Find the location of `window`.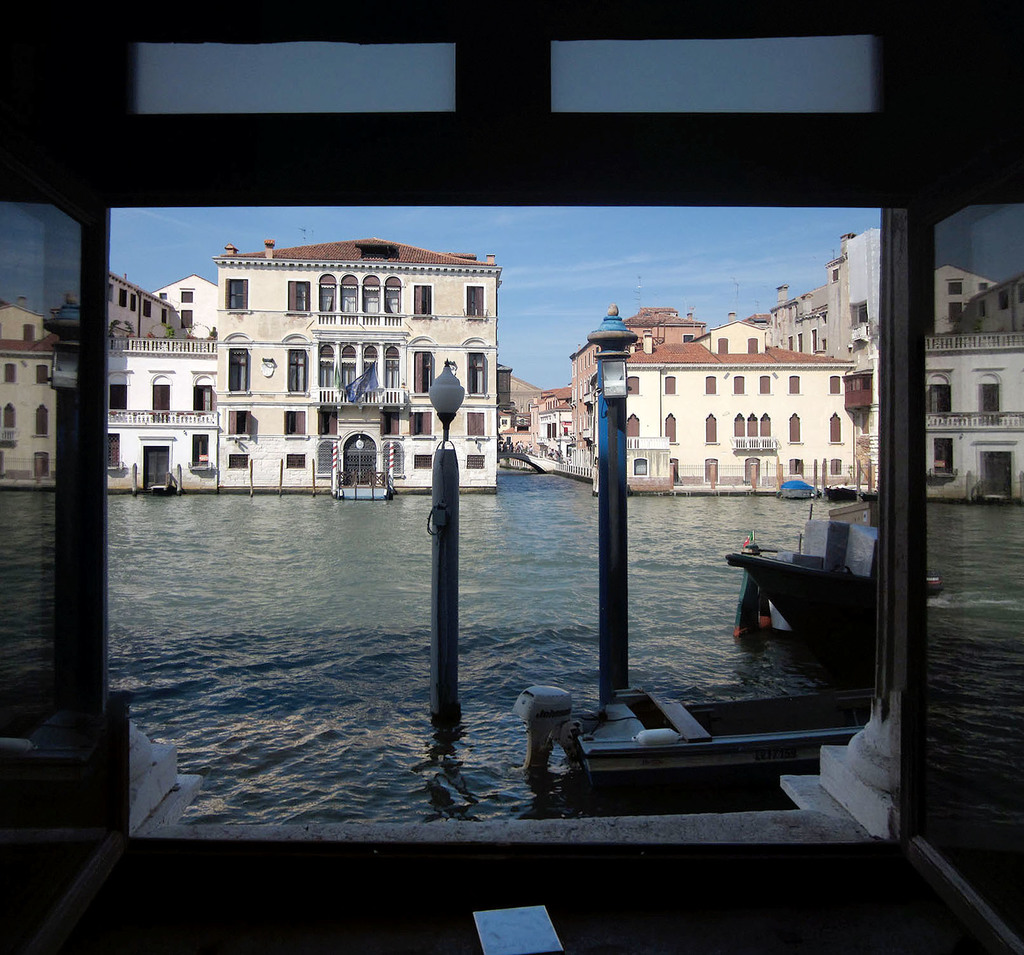
Location: <region>949, 284, 964, 293</region>.
